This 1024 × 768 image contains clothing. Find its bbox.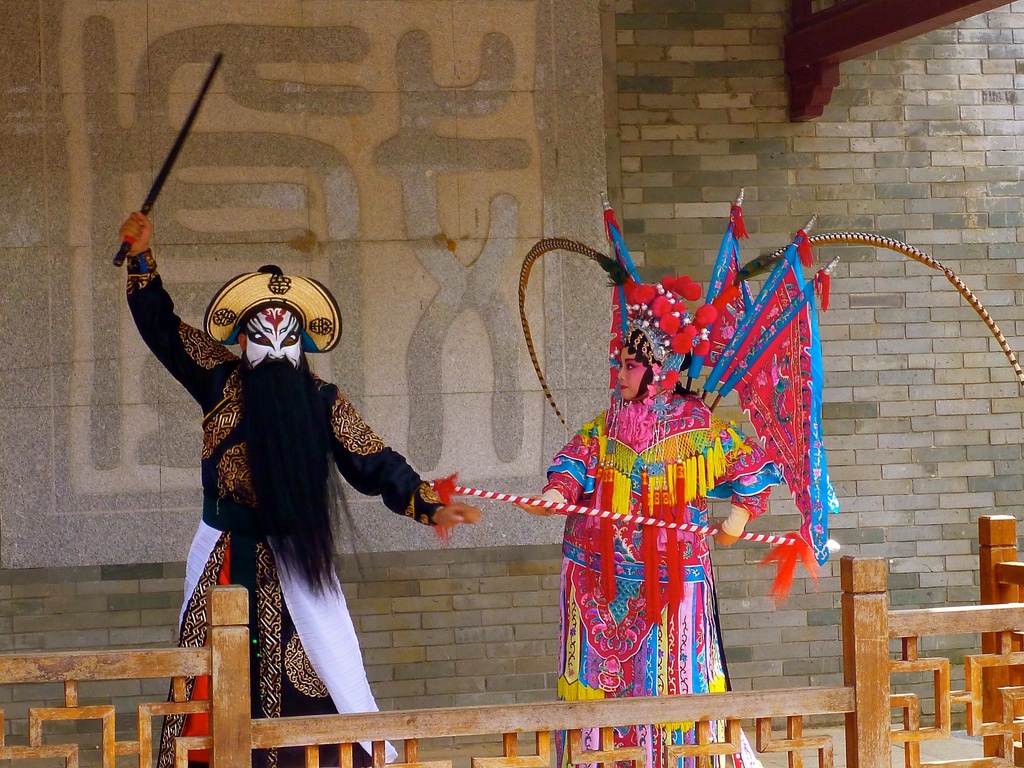
[547, 390, 761, 767].
